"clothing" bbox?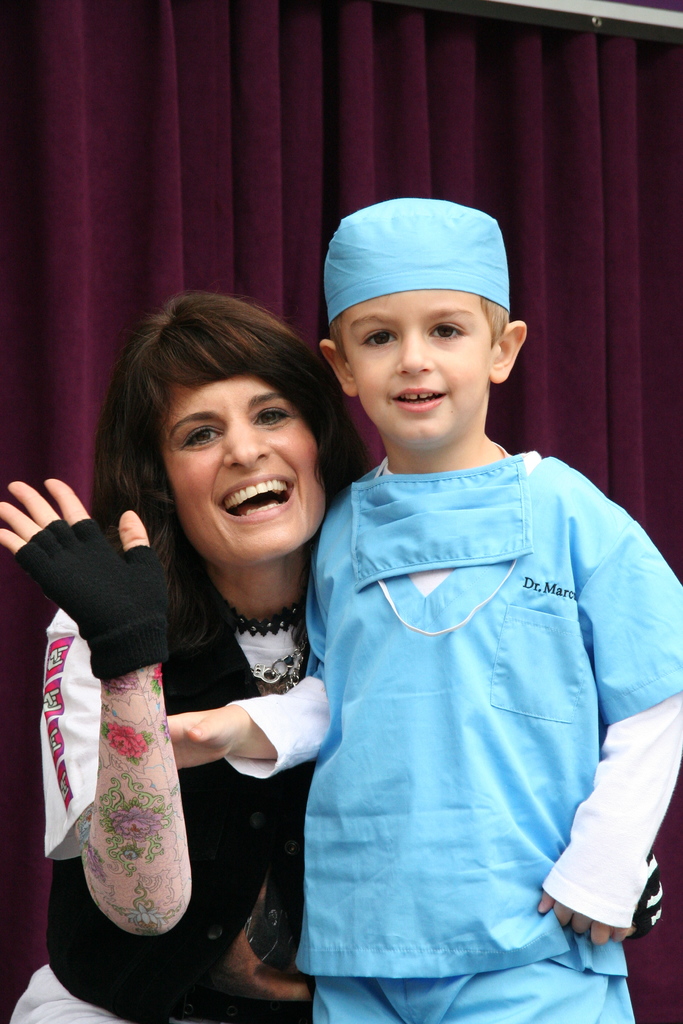
(0, 525, 317, 1023)
